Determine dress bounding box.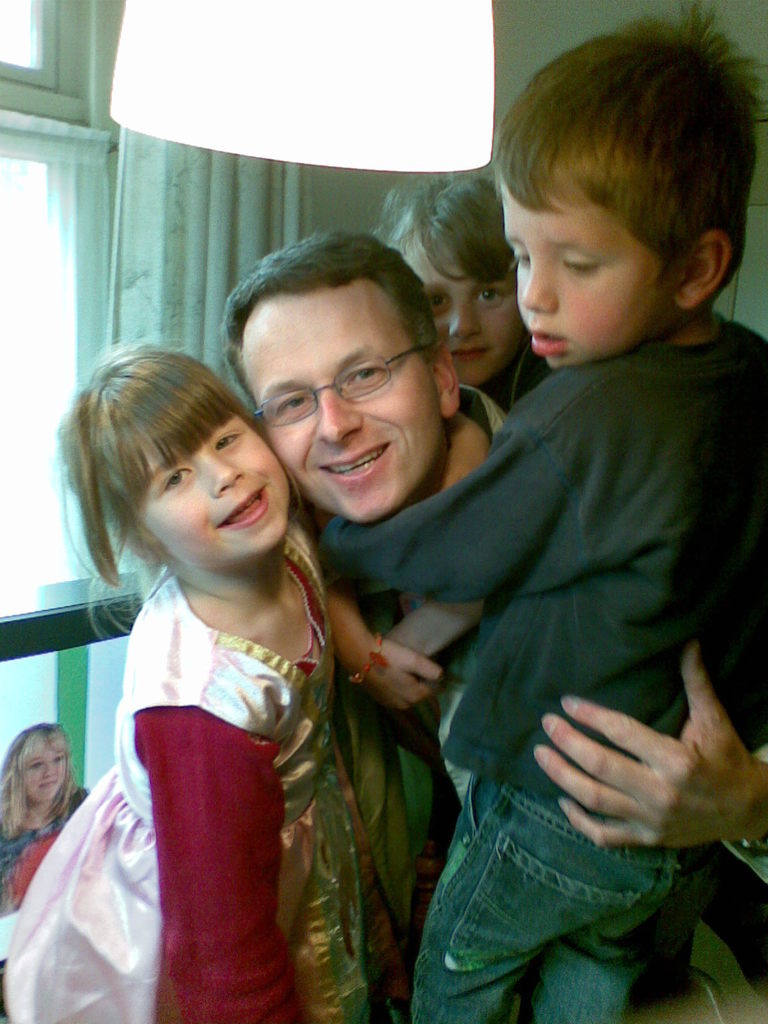
Determined: l=3, t=508, r=415, b=1023.
